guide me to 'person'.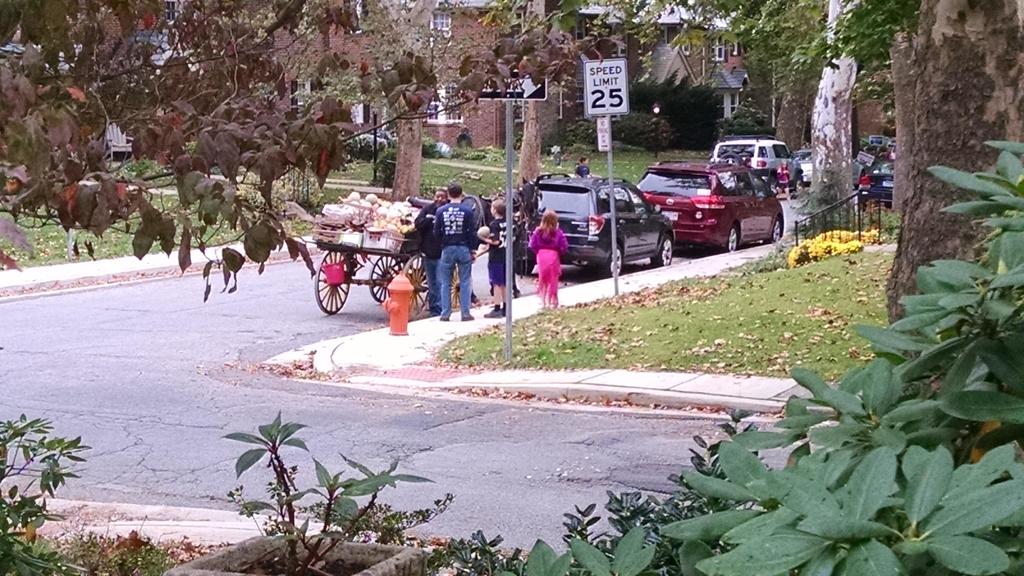
Guidance: [left=408, top=183, right=448, bottom=316].
